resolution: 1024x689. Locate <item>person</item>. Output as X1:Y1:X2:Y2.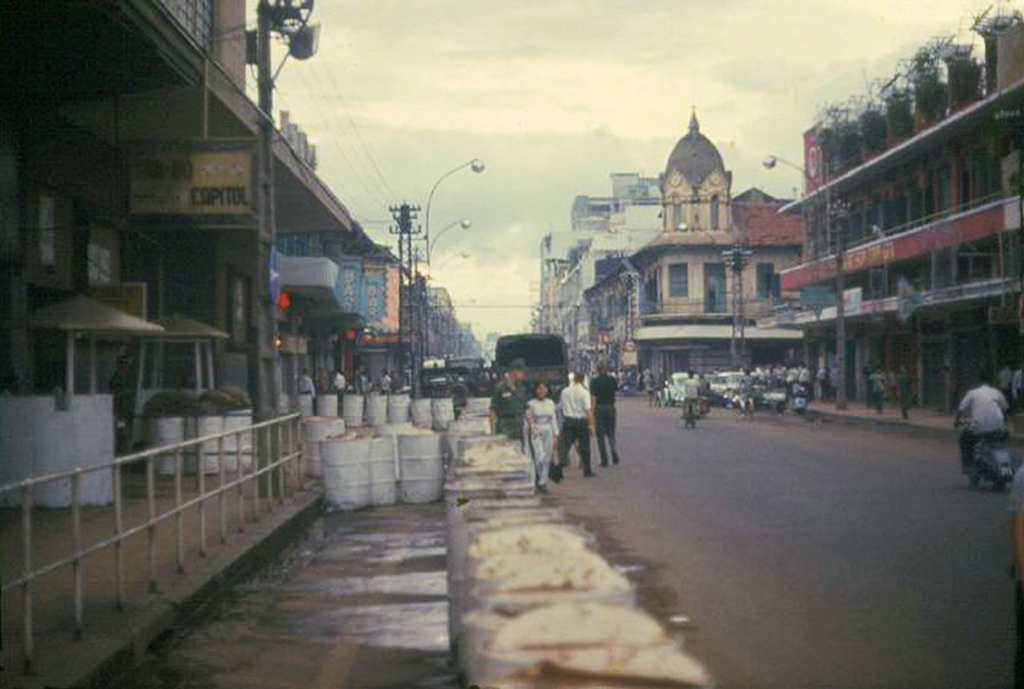
335:365:352:397.
